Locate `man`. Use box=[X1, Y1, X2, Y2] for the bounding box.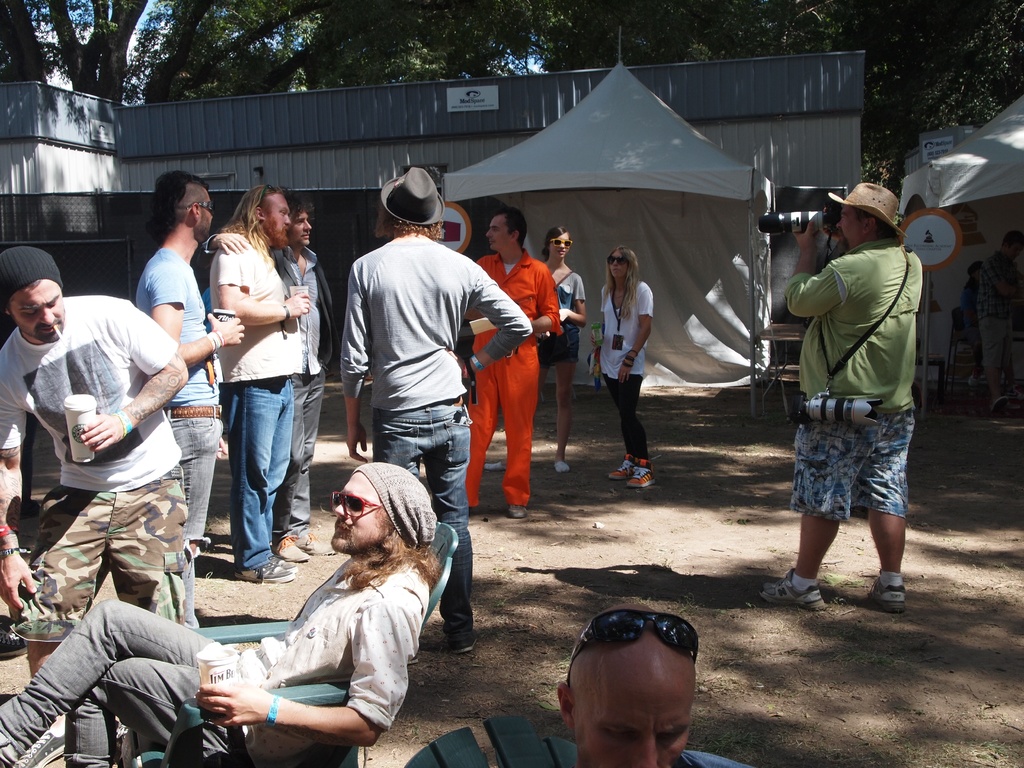
box=[134, 171, 242, 628].
